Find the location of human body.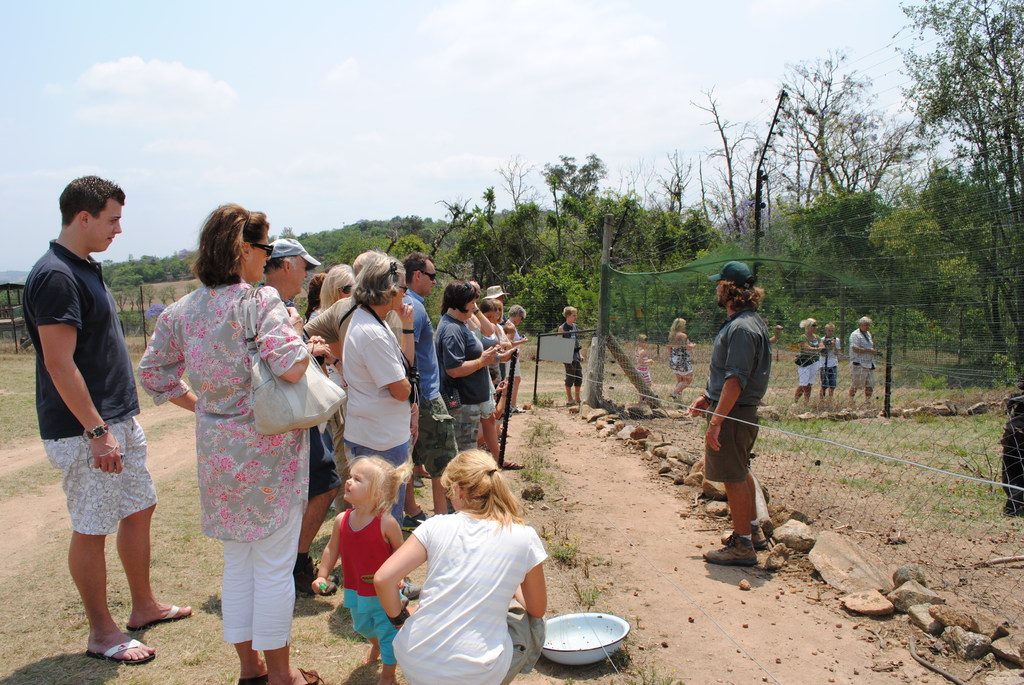
Location: 310/456/404/684.
